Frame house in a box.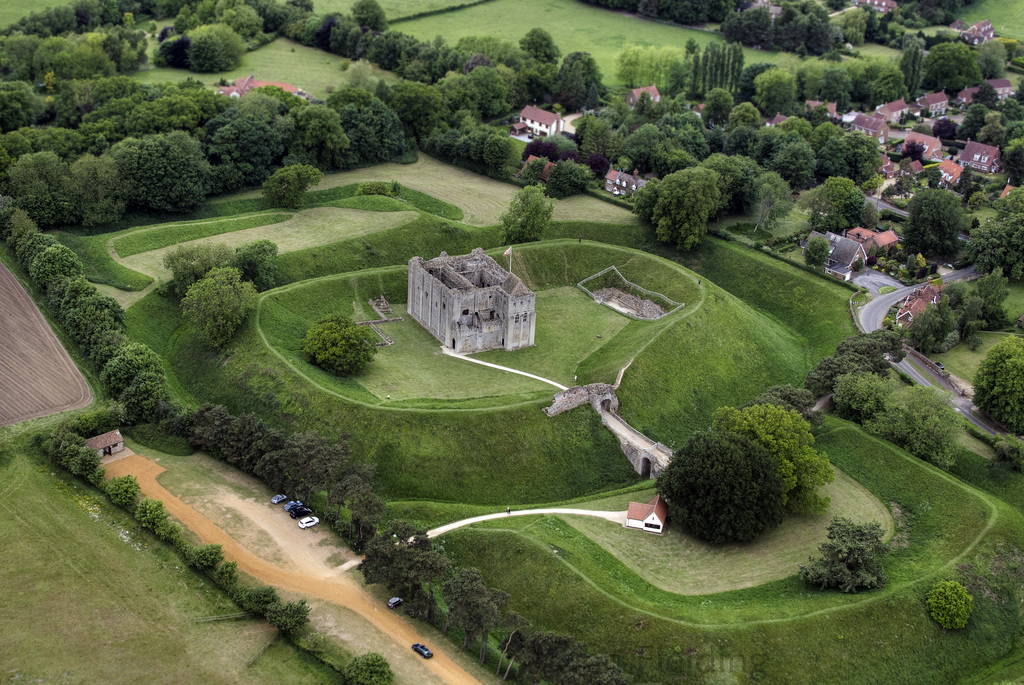
[770,113,787,129].
